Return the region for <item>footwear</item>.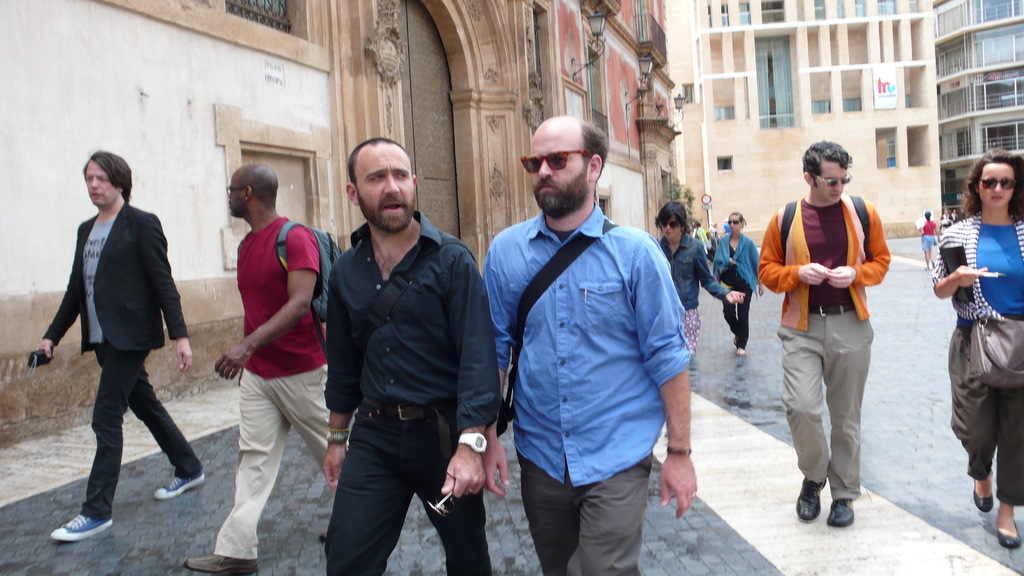
left=996, top=516, right=1019, bottom=548.
